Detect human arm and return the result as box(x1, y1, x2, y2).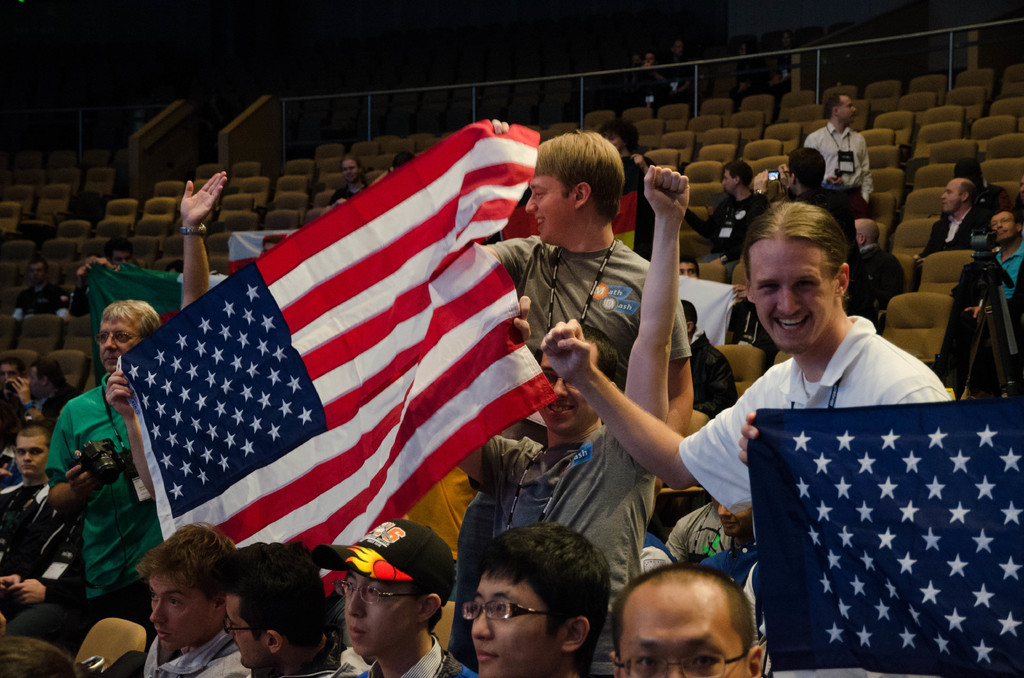
box(622, 160, 694, 426).
